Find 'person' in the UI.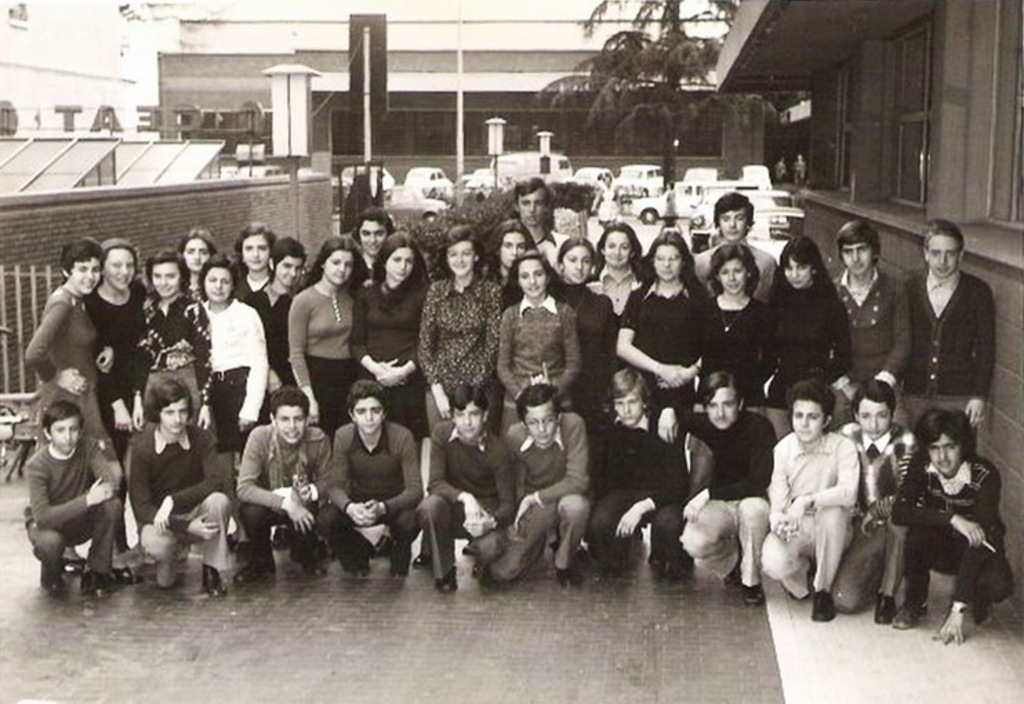
UI element at [490, 250, 584, 504].
